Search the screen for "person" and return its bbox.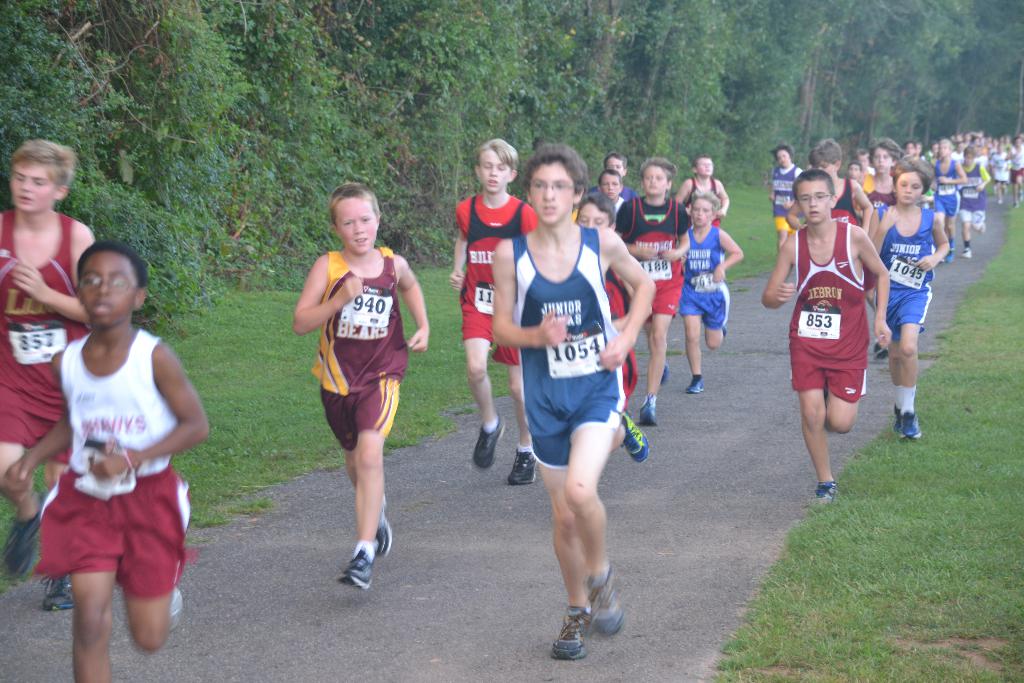
Found: [left=762, top=169, right=886, bottom=506].
